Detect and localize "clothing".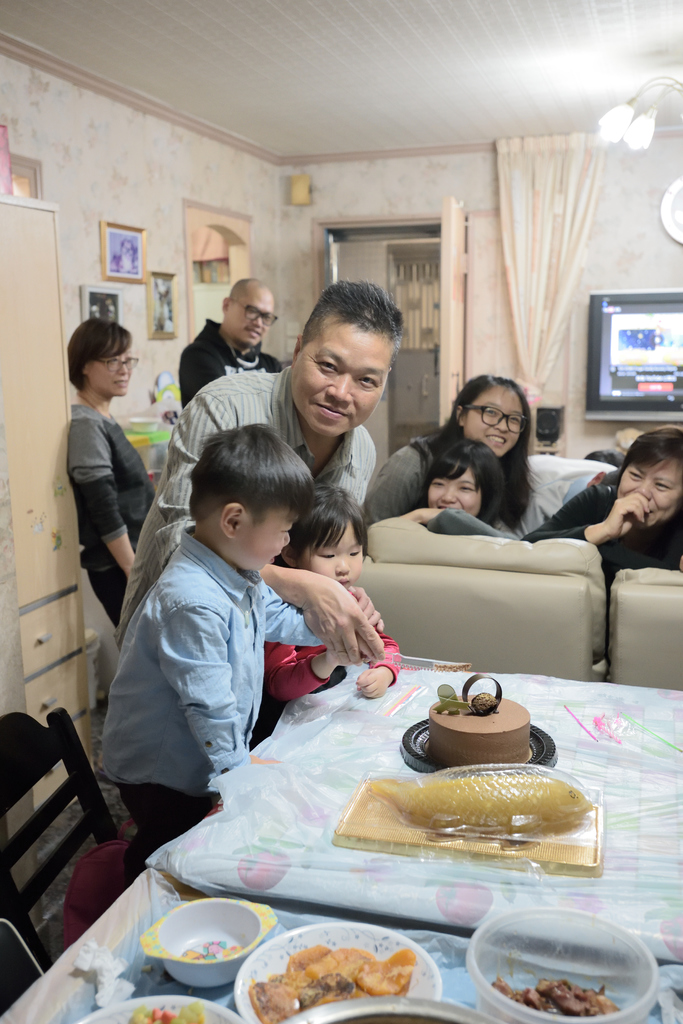
Localized at x1=264, y1=590, x2=399, y2=707.
